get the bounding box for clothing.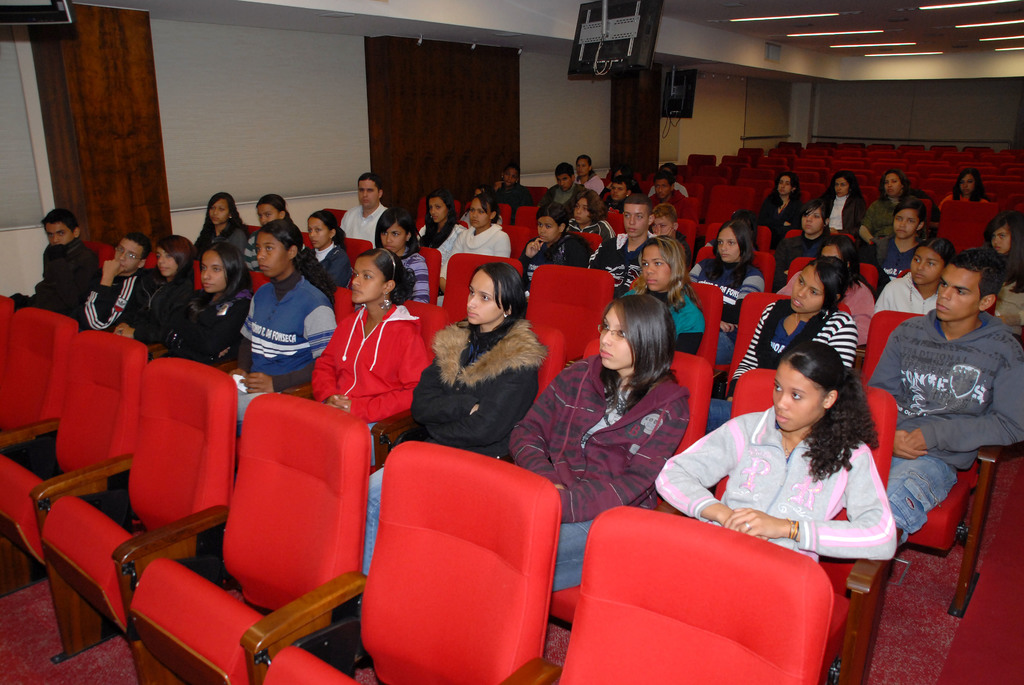
209:269:333:414.
